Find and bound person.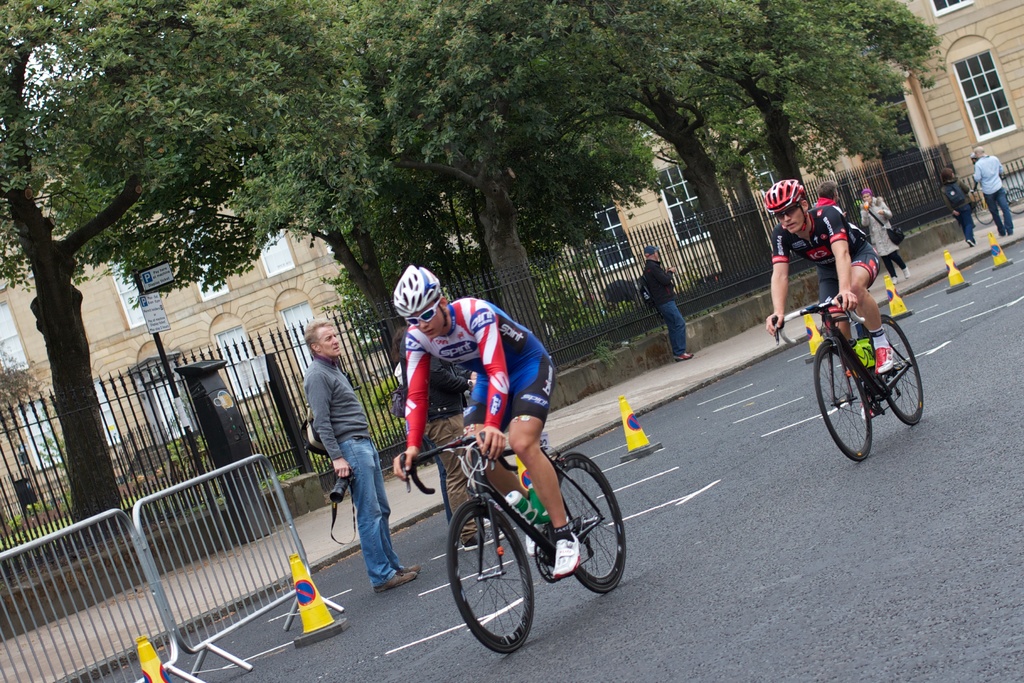
Bound: BBox(764, 181, 880, 379).
